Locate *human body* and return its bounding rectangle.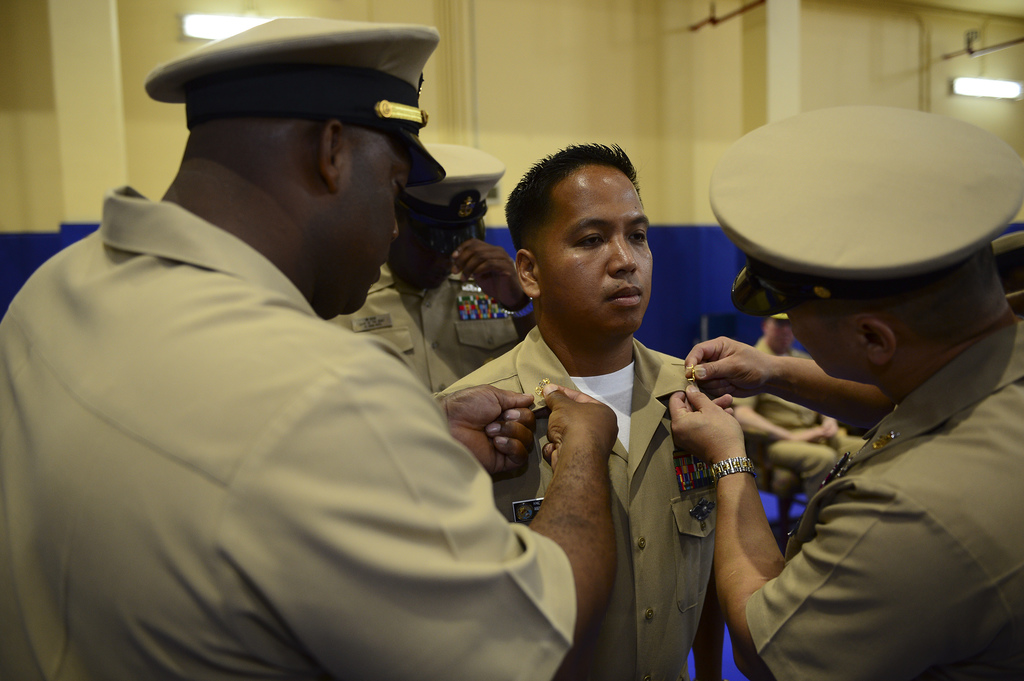
l=333, t=259, r=541, b=402.
